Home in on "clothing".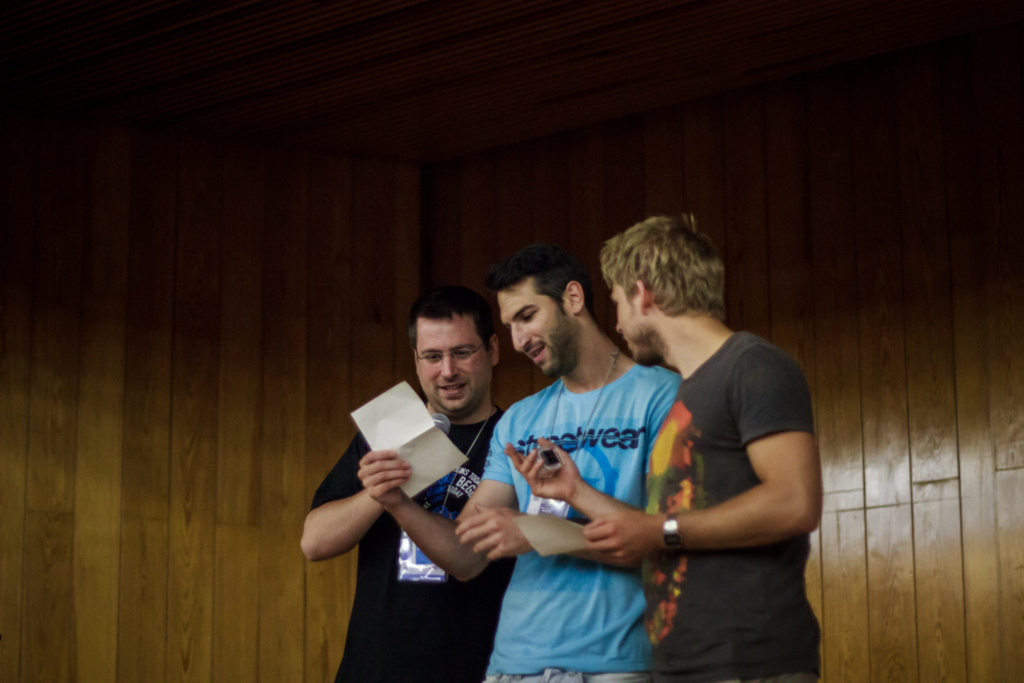
Homed in at 486 360 679 676.
